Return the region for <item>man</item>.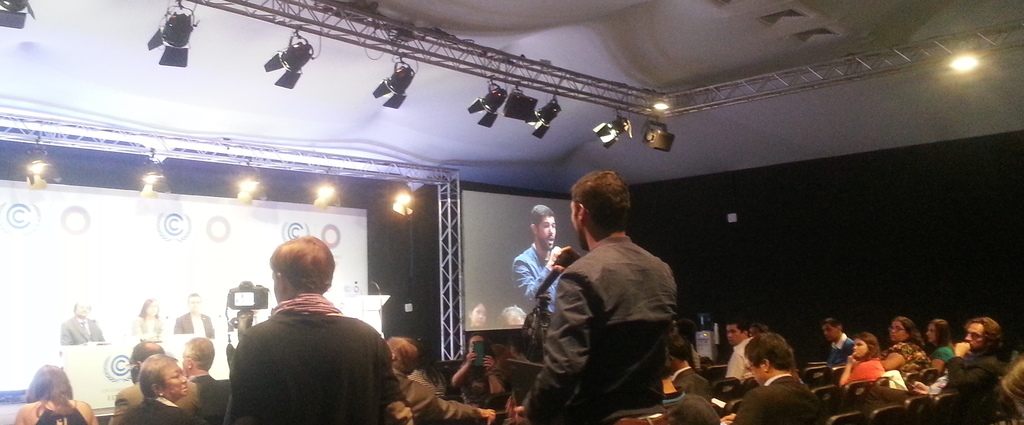
bbox=[671, 345, 712, 405].
